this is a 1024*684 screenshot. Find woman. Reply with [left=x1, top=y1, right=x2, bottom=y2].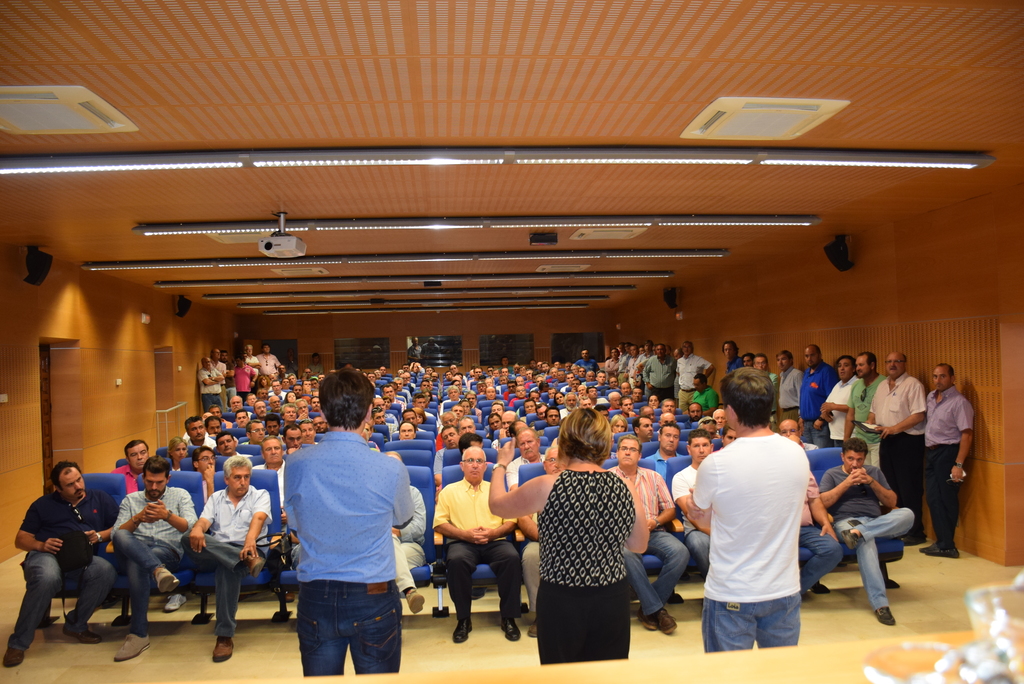
[left=612, top=415, right=624, bottom=436].
